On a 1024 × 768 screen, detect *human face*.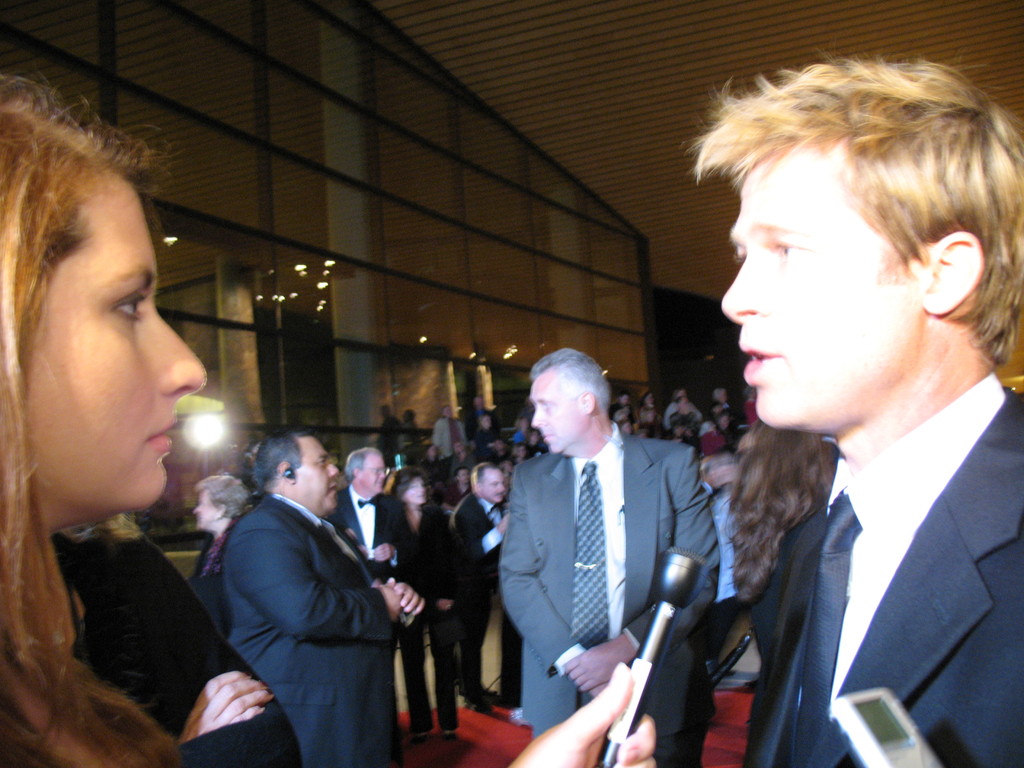
{"x1": 718, "y1": 145, "x2": 921, "y2": 429}.
